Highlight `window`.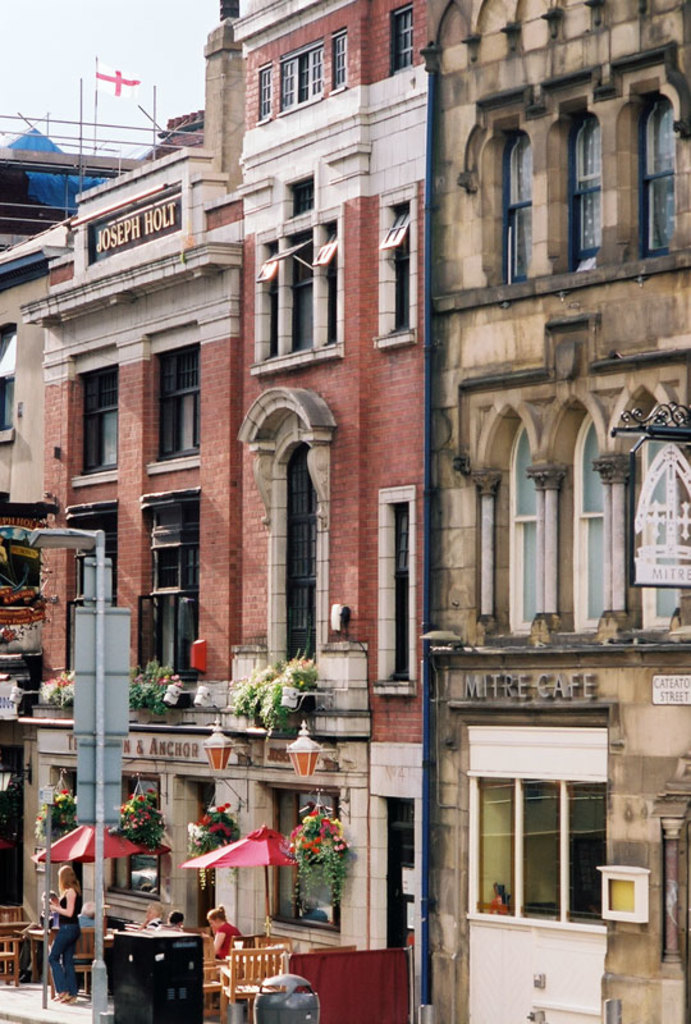
Highlighted region: bbox=(68, 498, 119, 675).
